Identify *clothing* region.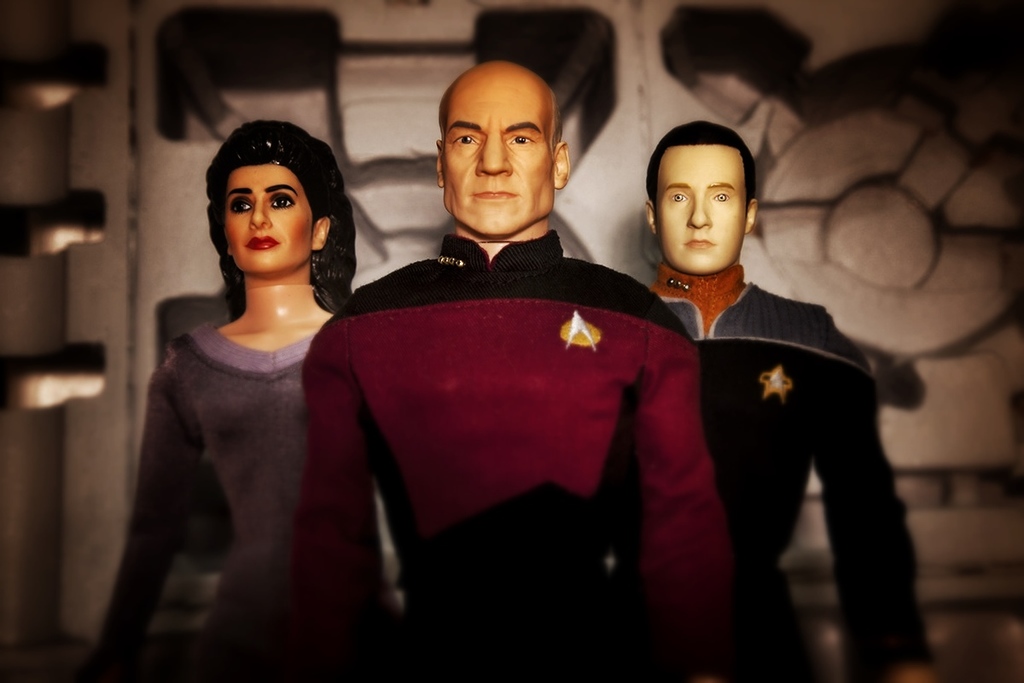
Region: pyautogui.locateOnScreen(328, 199, 722, 614).
